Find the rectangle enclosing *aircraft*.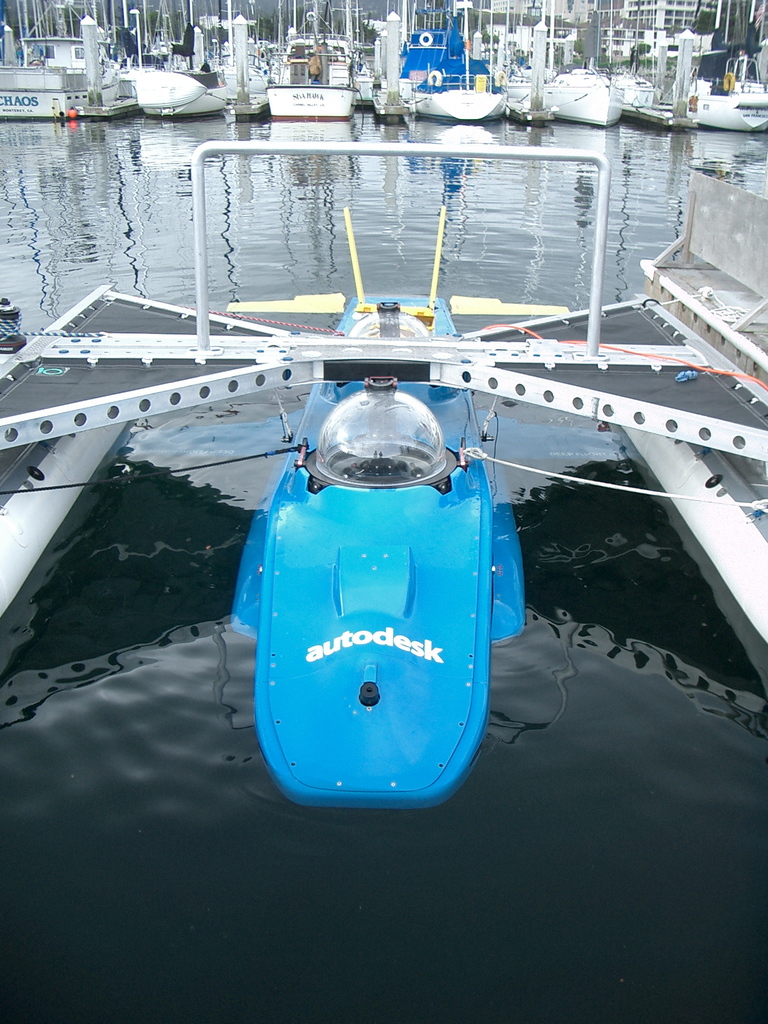
116/205/630/805.
